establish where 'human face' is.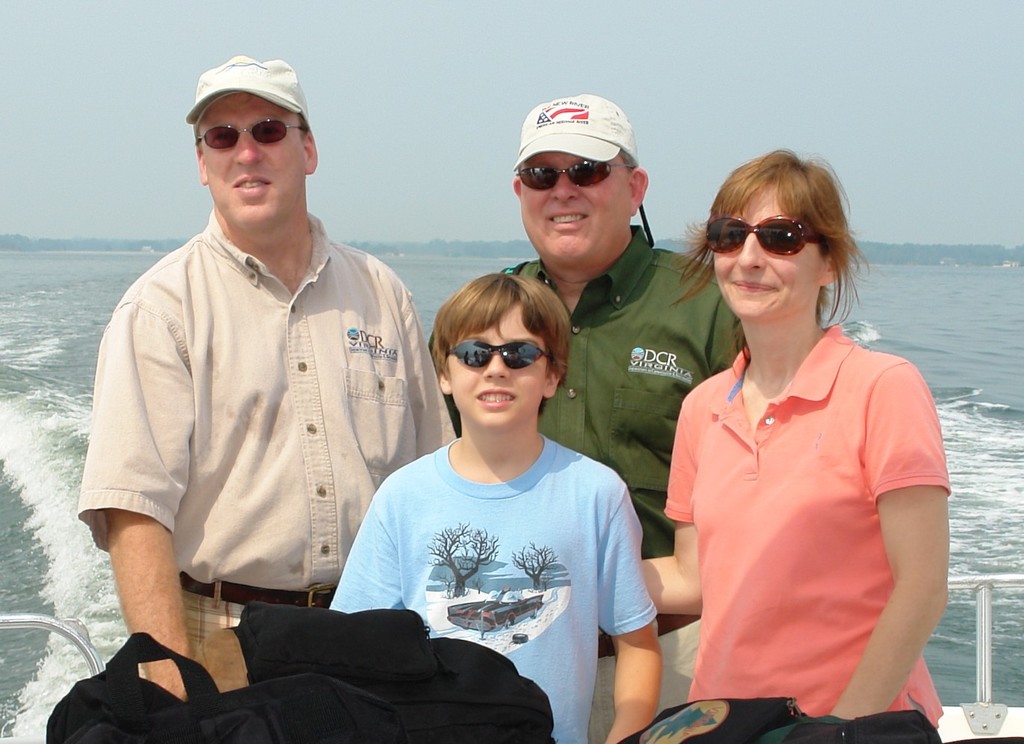
Established at [521,154,626,262].
